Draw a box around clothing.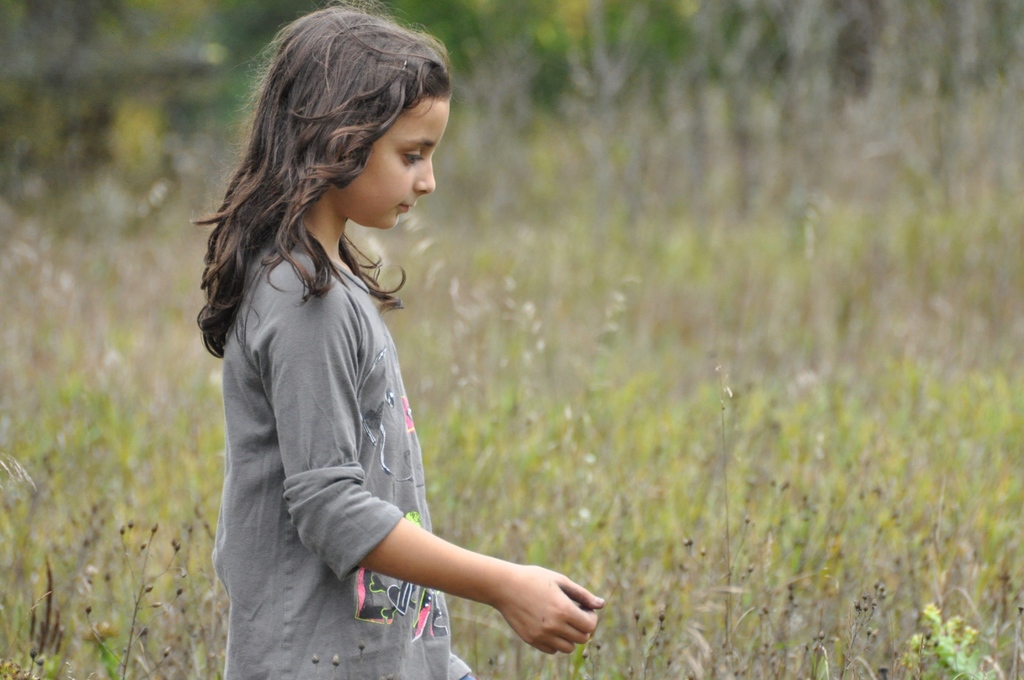
{"x1": 213, "y1": 234, "x2": 453, "y2": 679}.
